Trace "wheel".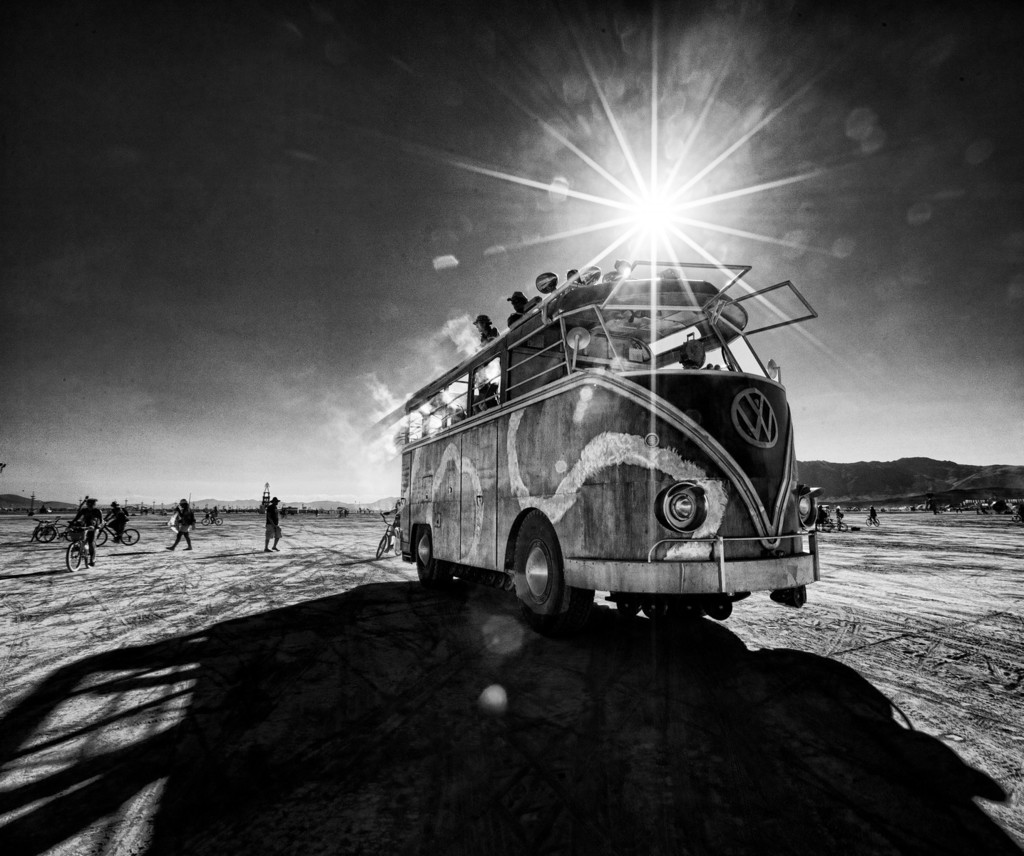
Traced to [214,518,224,525].
